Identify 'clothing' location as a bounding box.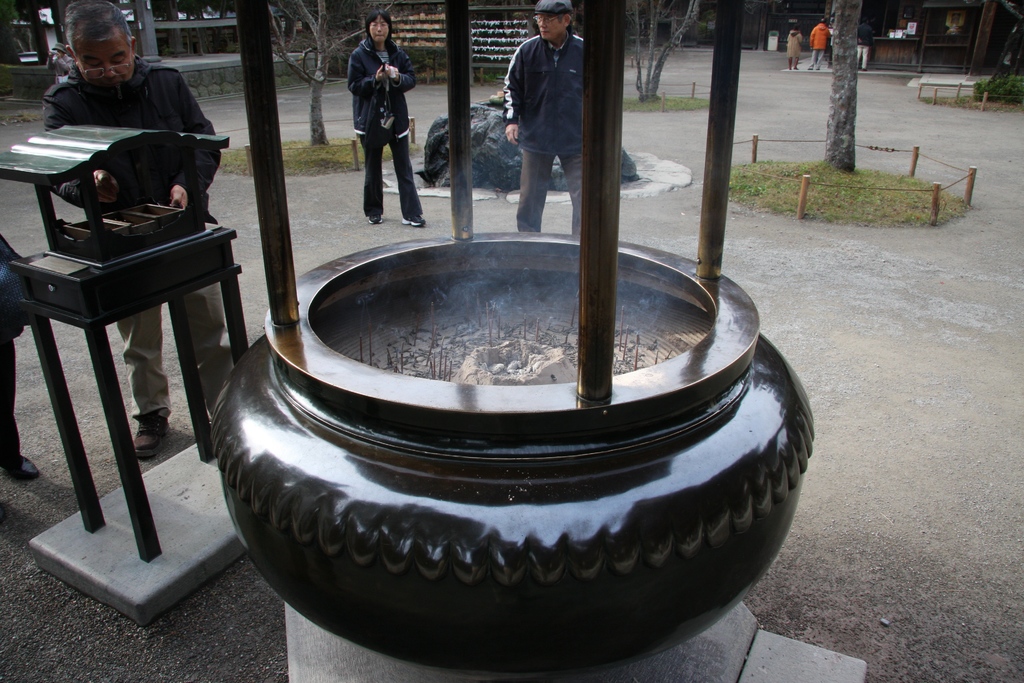
[785,29,801,68].
